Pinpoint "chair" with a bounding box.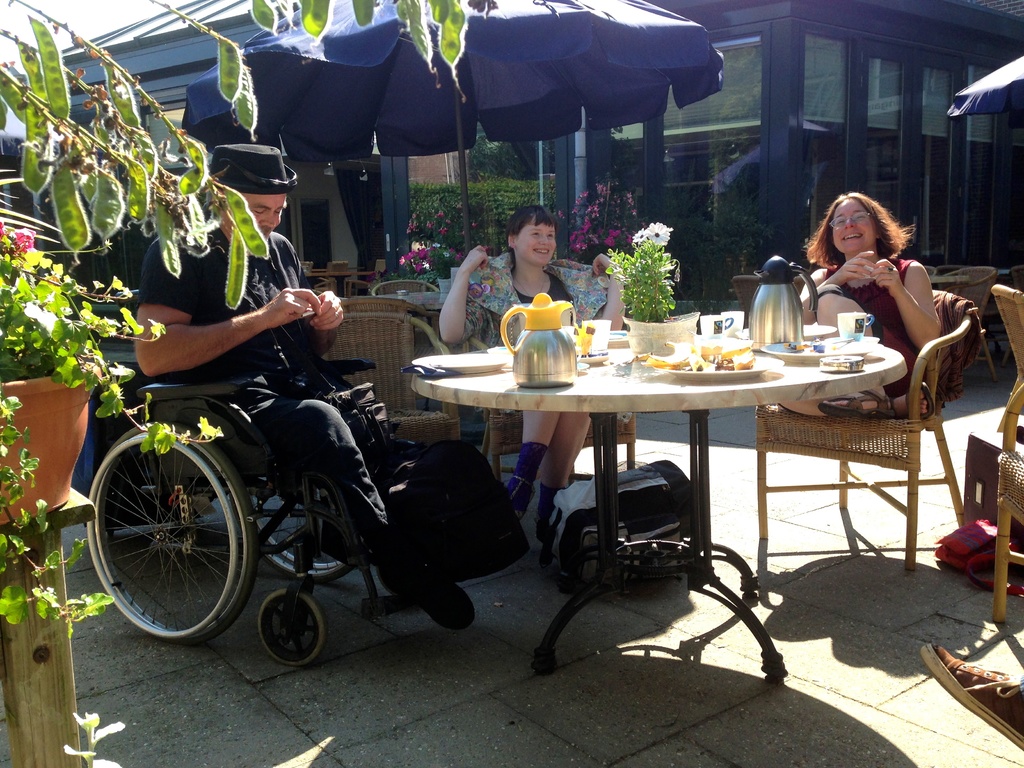
[85,294,421,671].
